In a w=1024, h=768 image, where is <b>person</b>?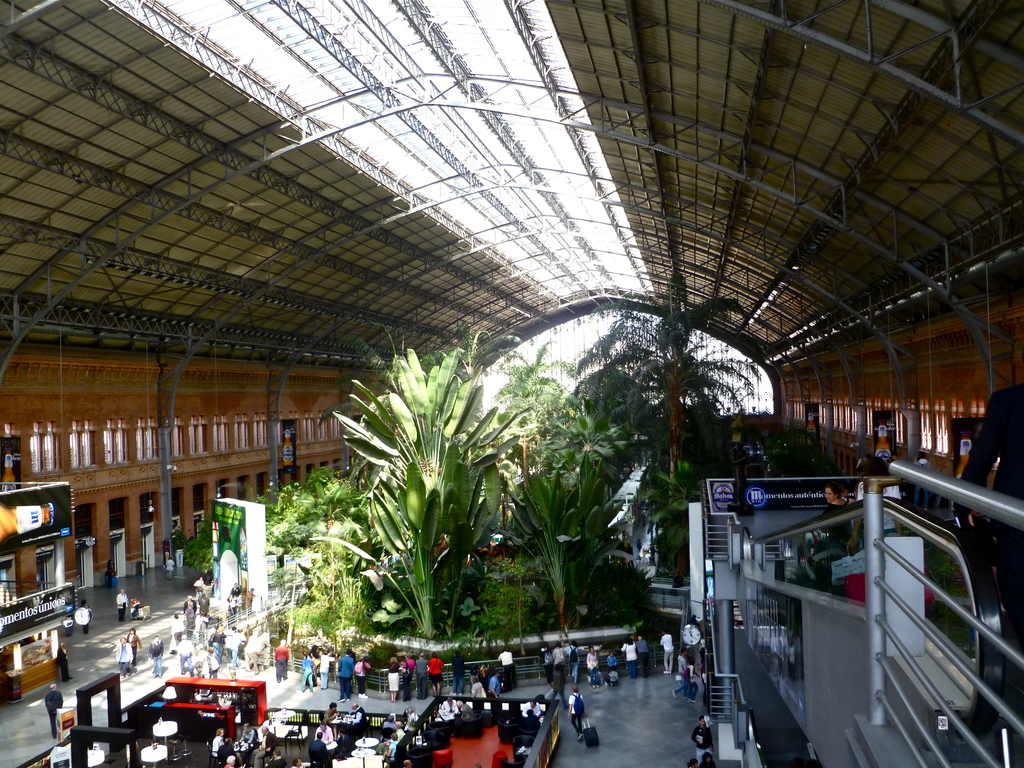
bbox=(520, 699, 543, 719).
